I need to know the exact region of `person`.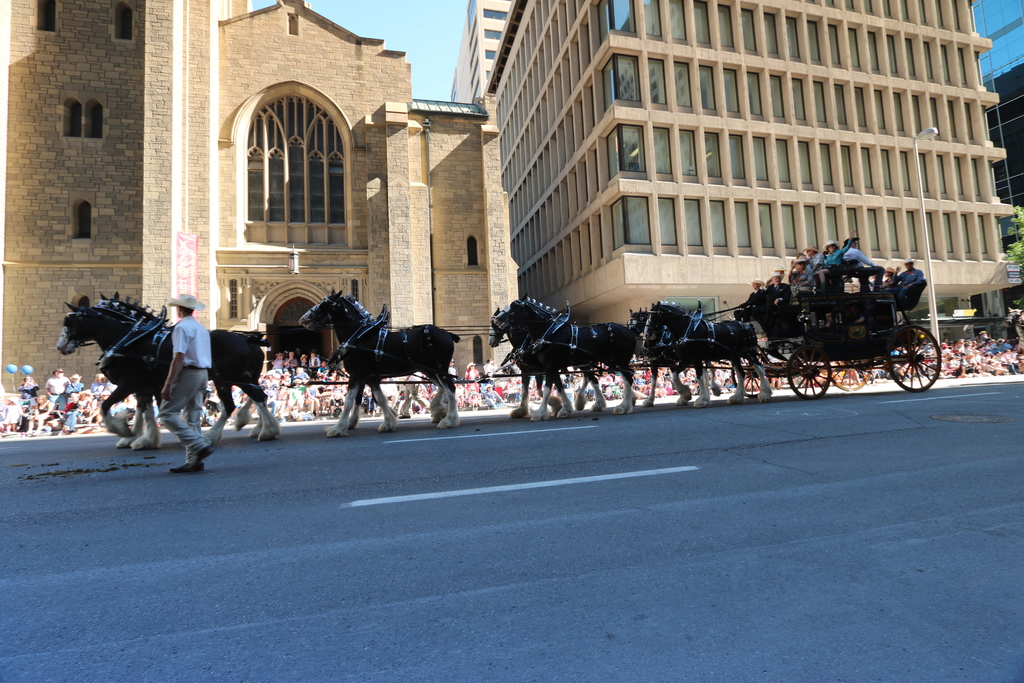
Region: 152 288 218 474.
